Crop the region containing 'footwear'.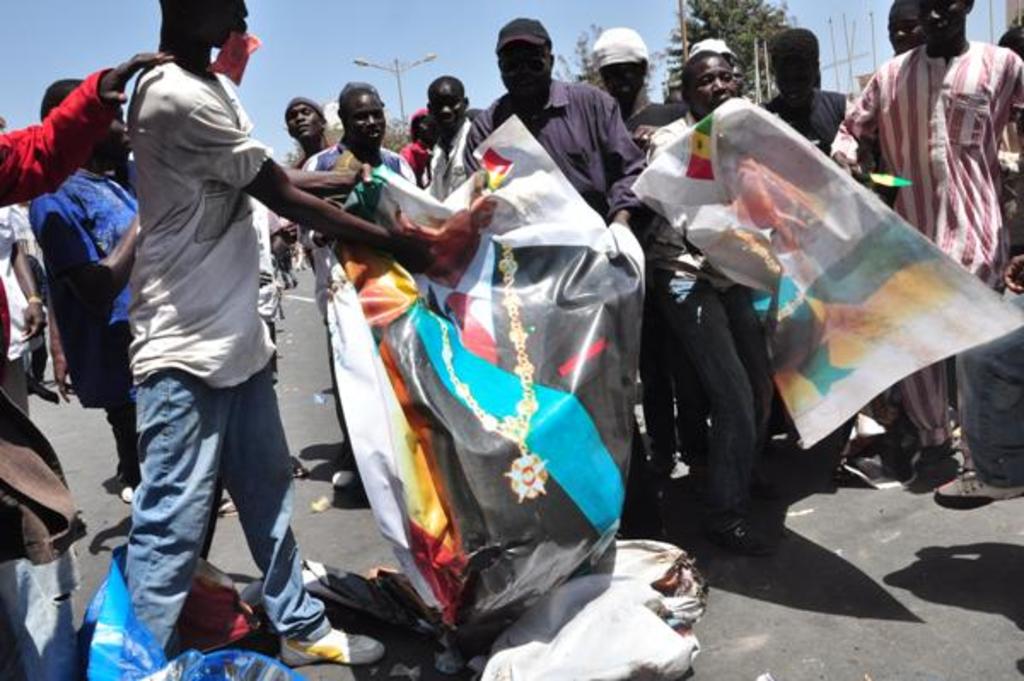
Crop region: (left=118, top=481, right=130, bottom=502).
